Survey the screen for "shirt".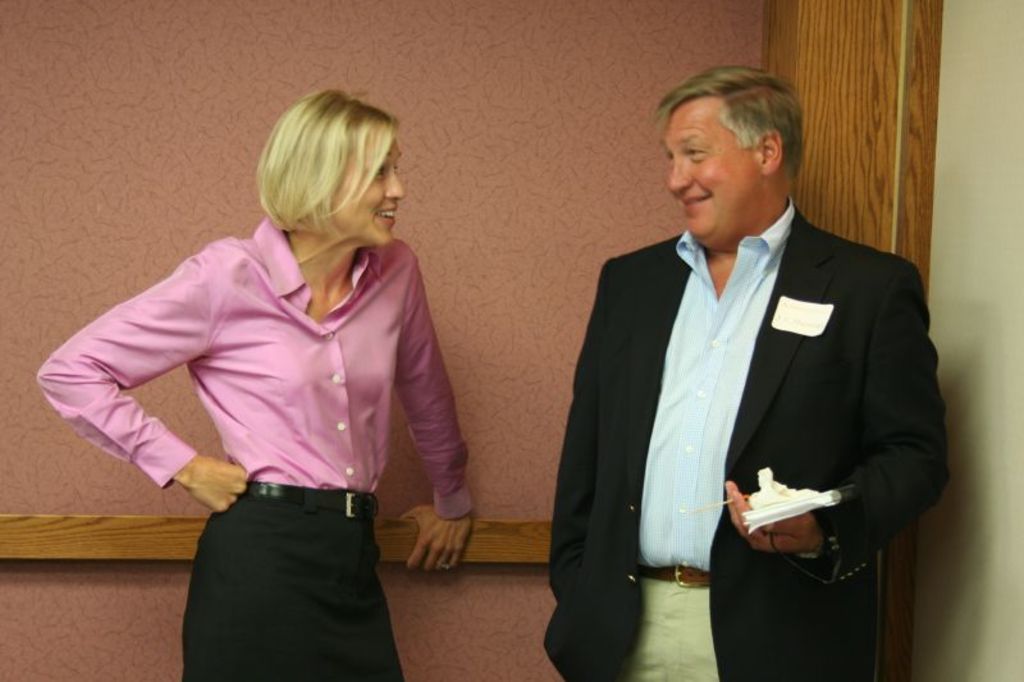
Survey found: bbox=[40, 218, 472, 526].
